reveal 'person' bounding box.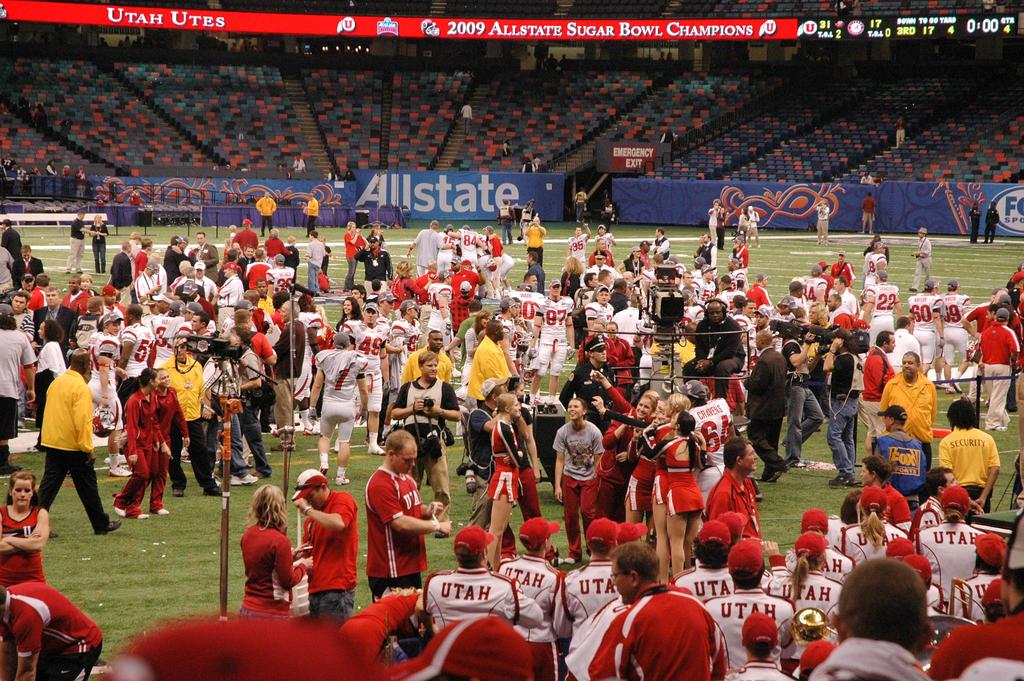
Revealed: BBox(543, 49, 557, 68).
